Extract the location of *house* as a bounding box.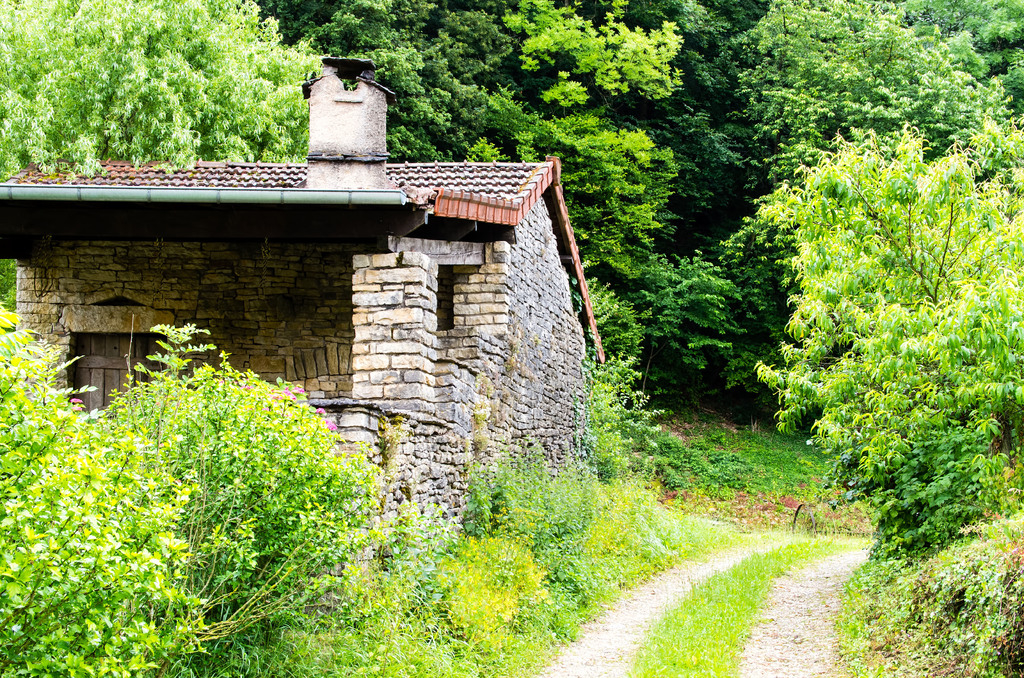
14, 74, 668, 534.
